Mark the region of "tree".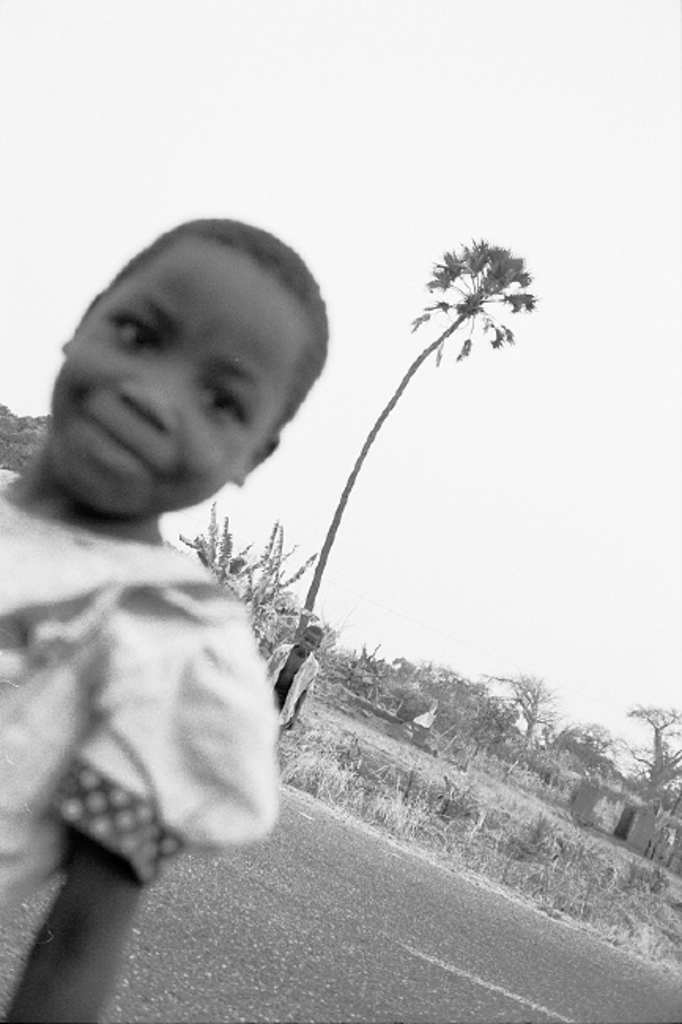
Region: [320, 184, 569, 635].
